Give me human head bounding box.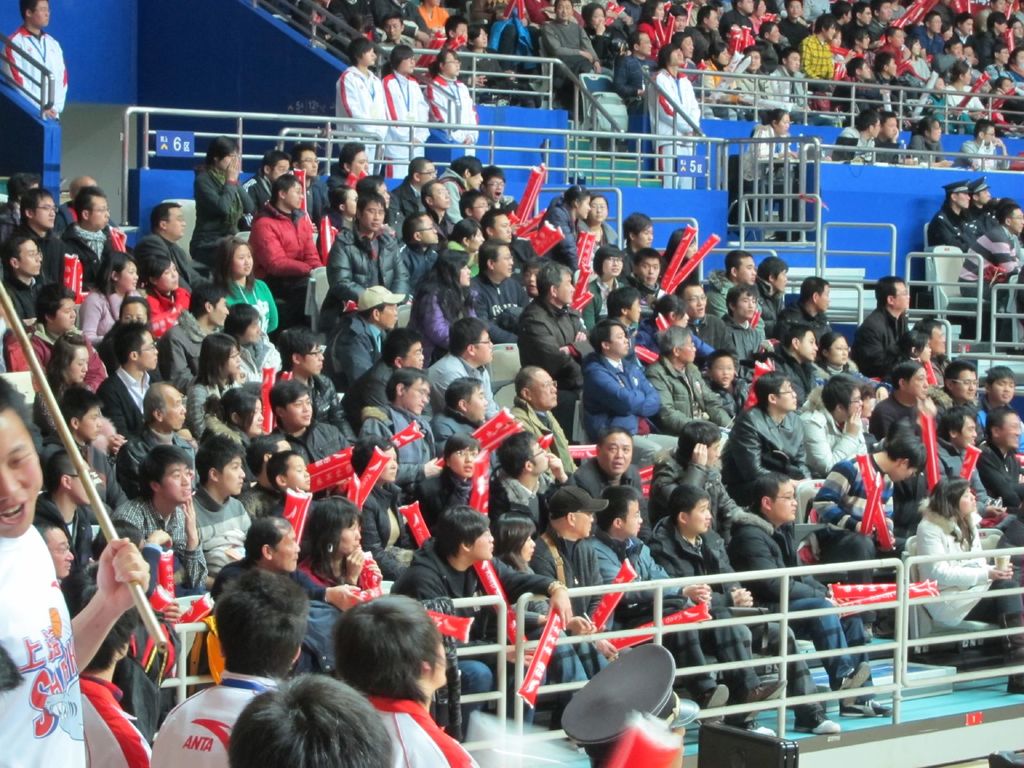
left=293, top=145, right=323, bottom=175.
